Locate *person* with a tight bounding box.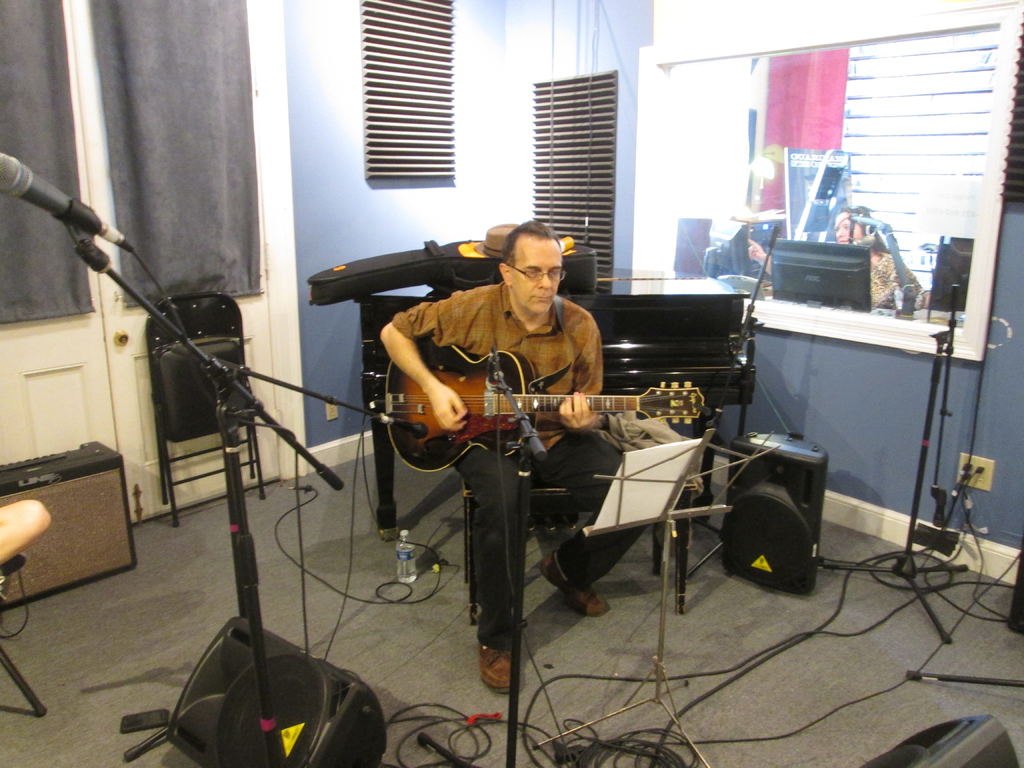
747 209 923 314.
